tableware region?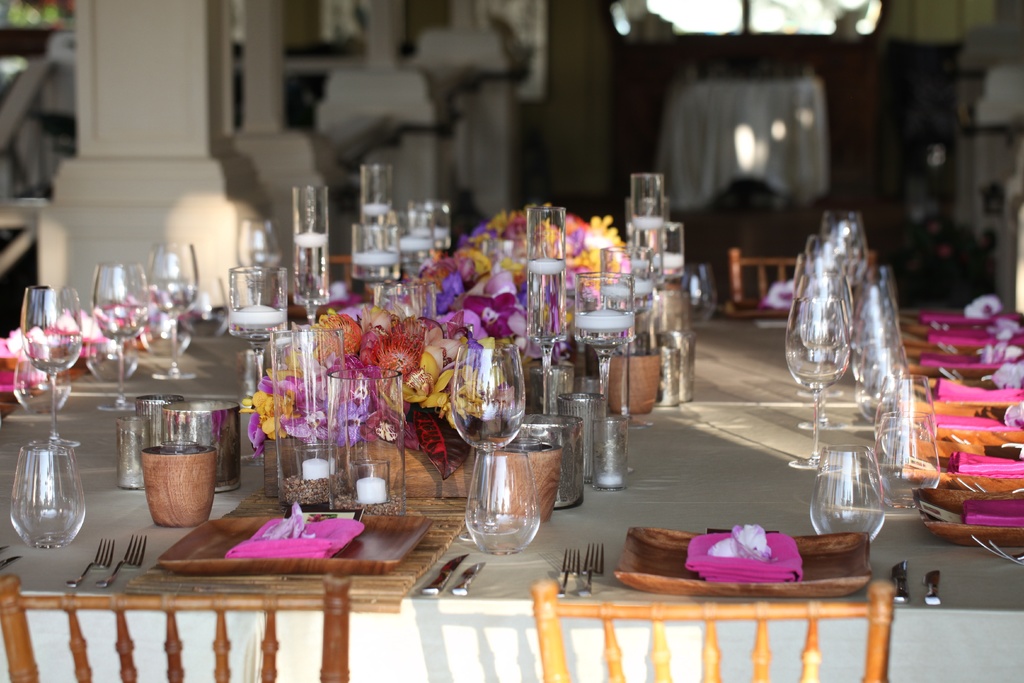
(292, 183, 333, 307)
